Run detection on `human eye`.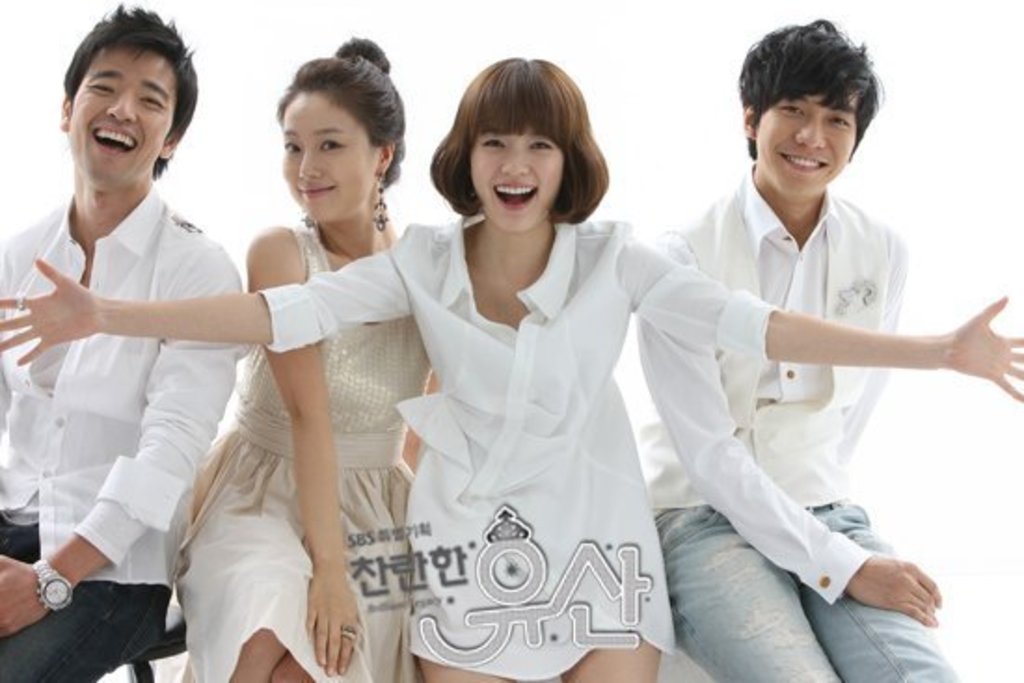
Result: x1=318 y1=138 x2=348 y2=154.
